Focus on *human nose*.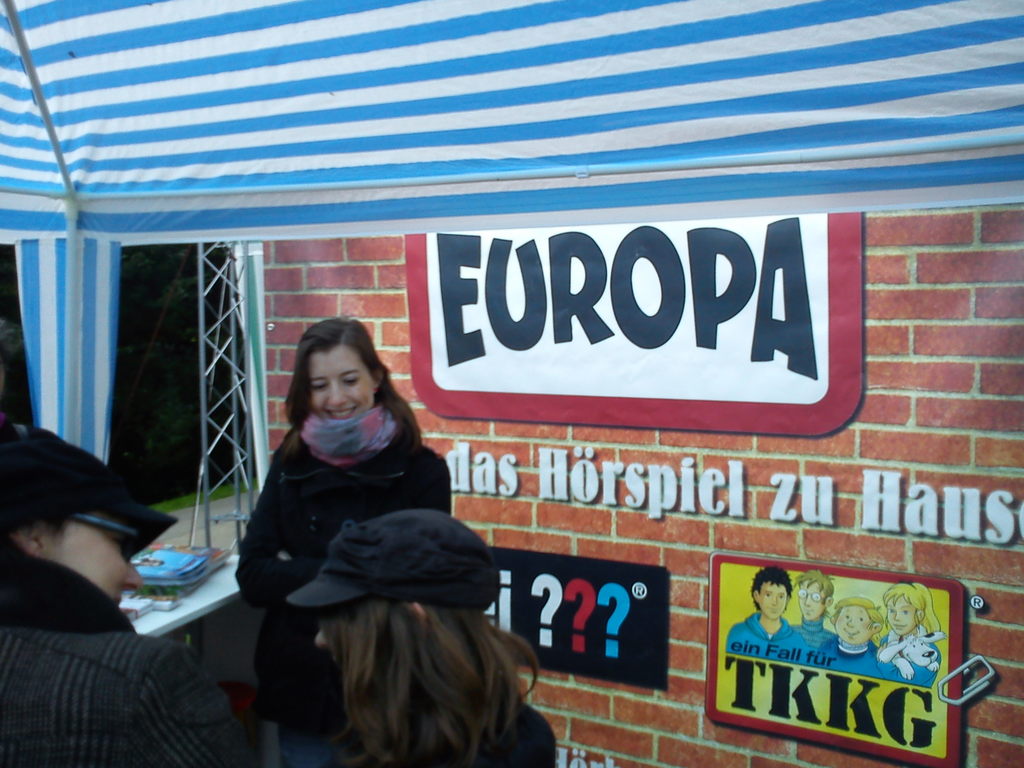
Focused at bbox=[326, 381, 346, 404].
